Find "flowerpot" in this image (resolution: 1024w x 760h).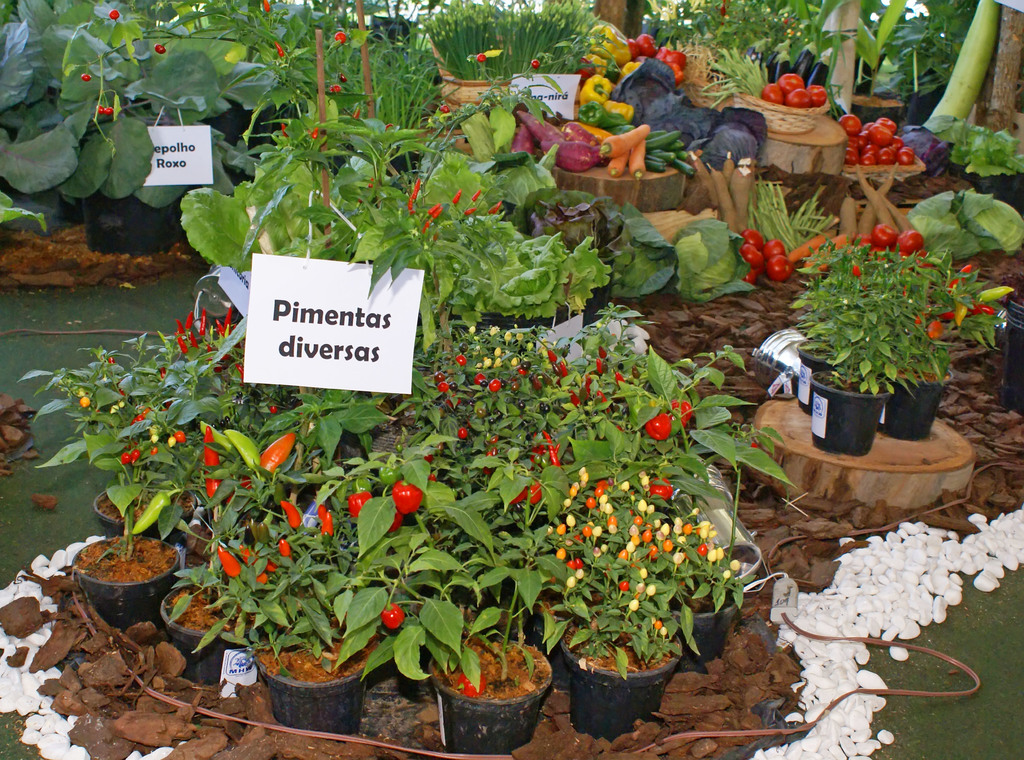
797/334/836/416.
